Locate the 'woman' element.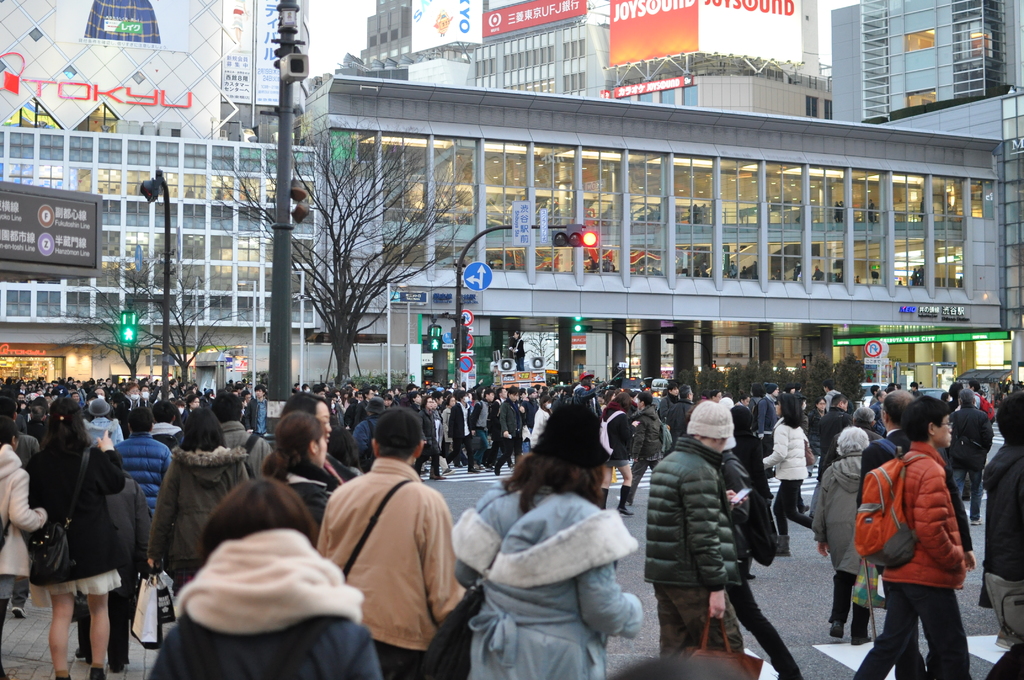
Element bbox: locate(145, 409, 253, 604).
